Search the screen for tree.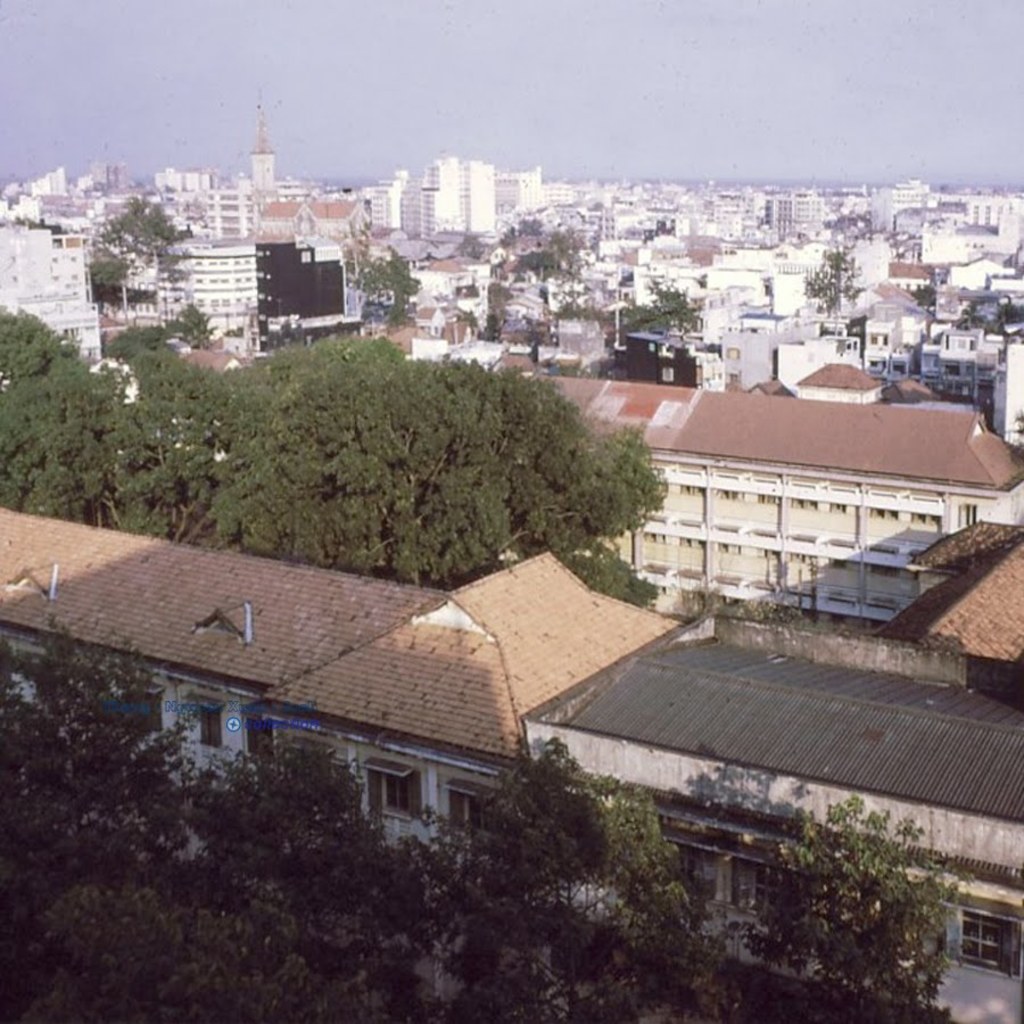
Found at 200:344:666:594.
